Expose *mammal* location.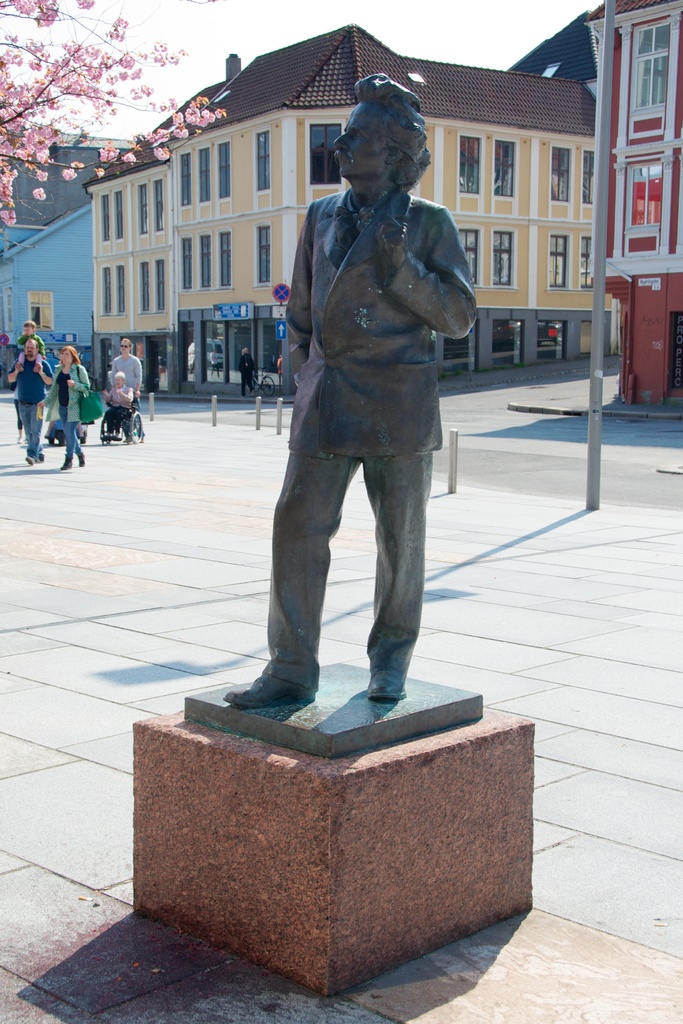
Exposed at box=[36, 344, 88, 470].
